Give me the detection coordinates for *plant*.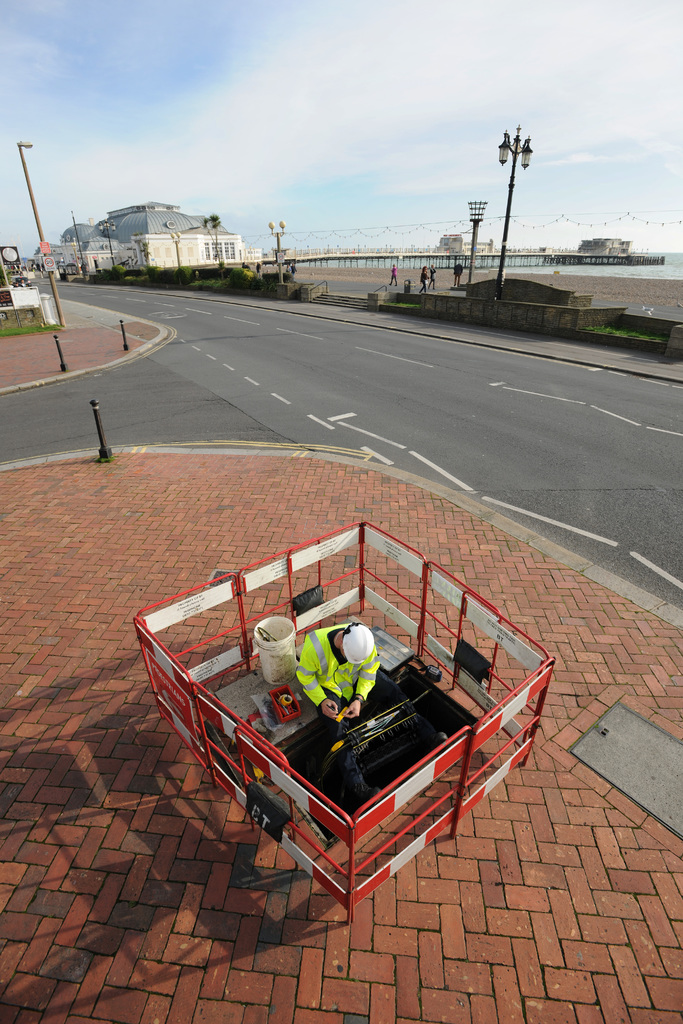
box=[567, 316, 682, 359].
